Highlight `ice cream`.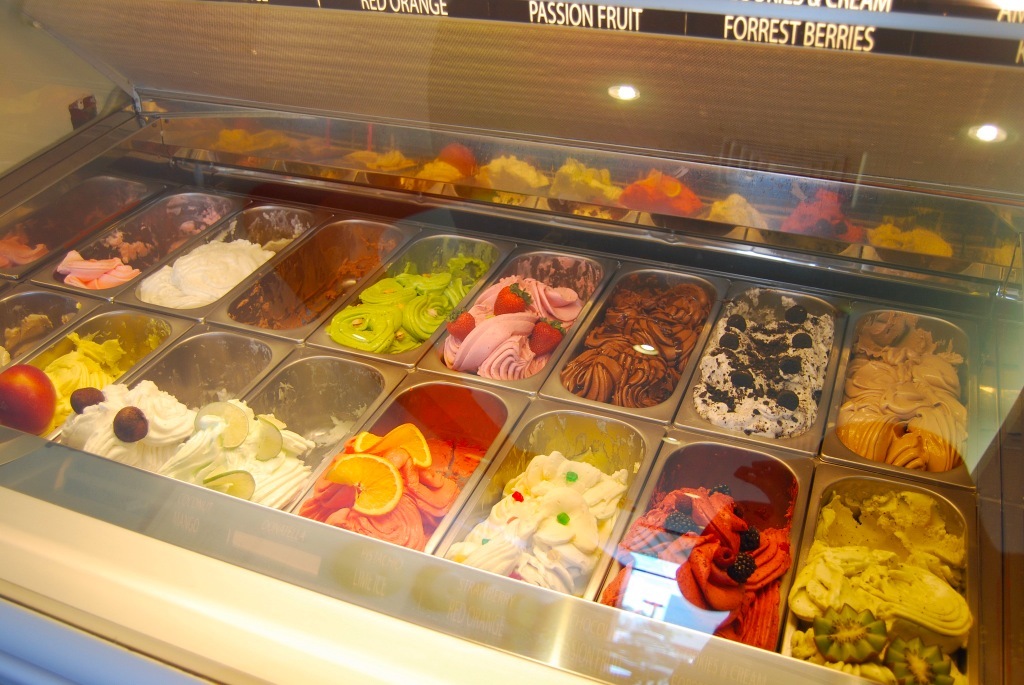
Highlighted region: region(175, 396, 332, 512).
